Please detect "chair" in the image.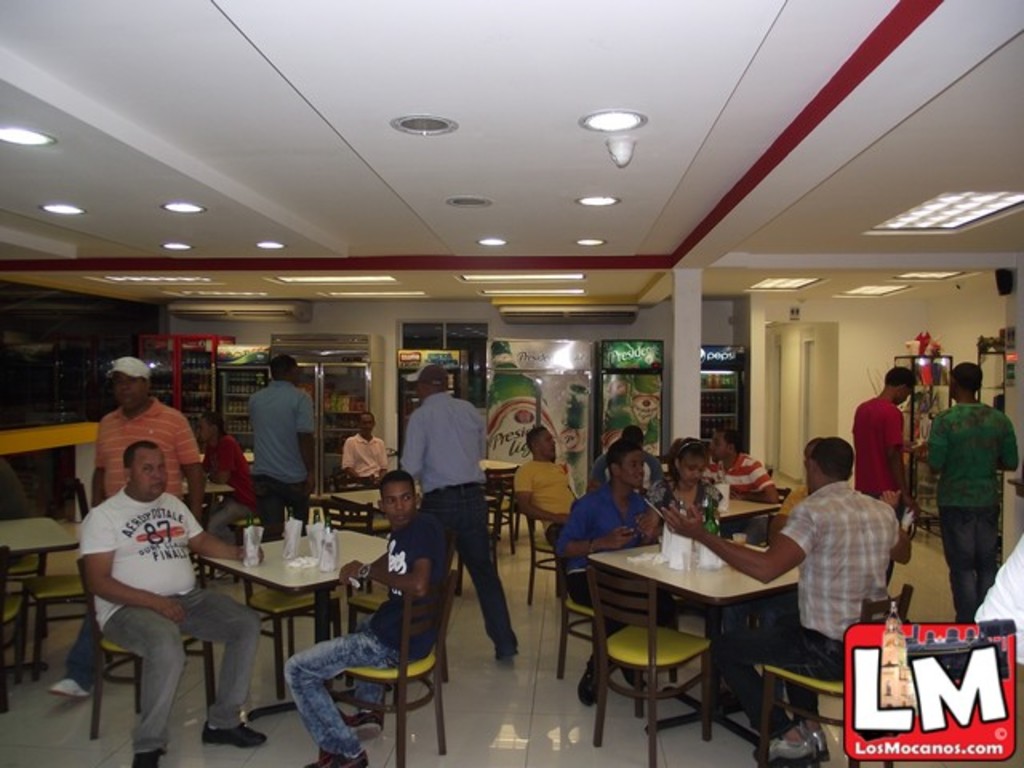
bbox=[310, 573, 459, 766].
